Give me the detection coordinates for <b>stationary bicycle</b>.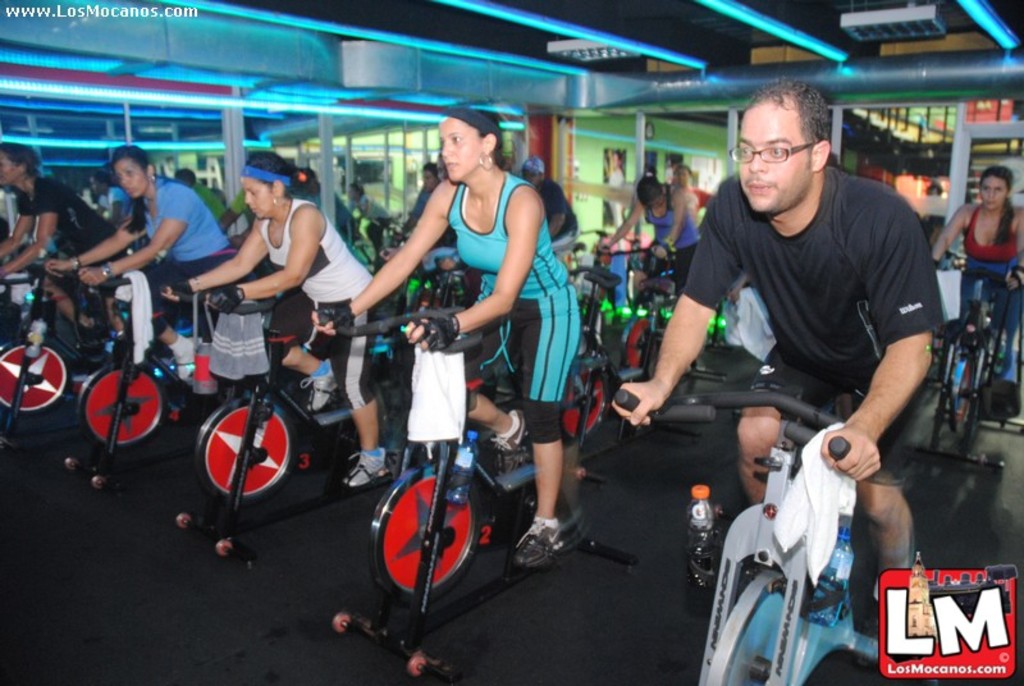
(x1=929, y1=255, x2=1023, y2=474).
